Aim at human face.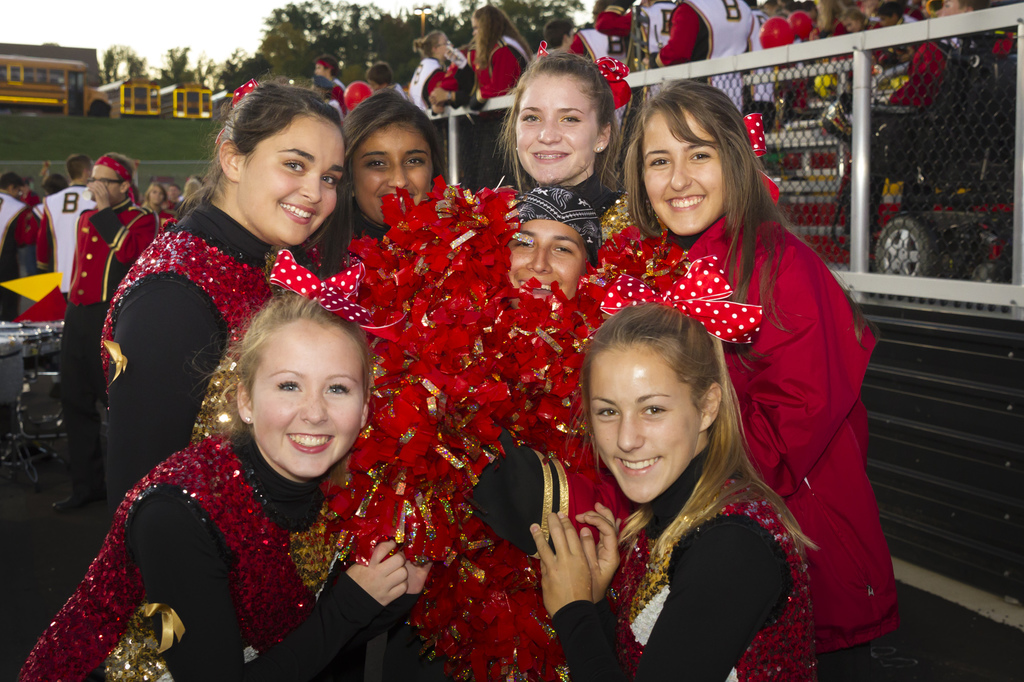
Aimed at 439, 33, 454, 58.
